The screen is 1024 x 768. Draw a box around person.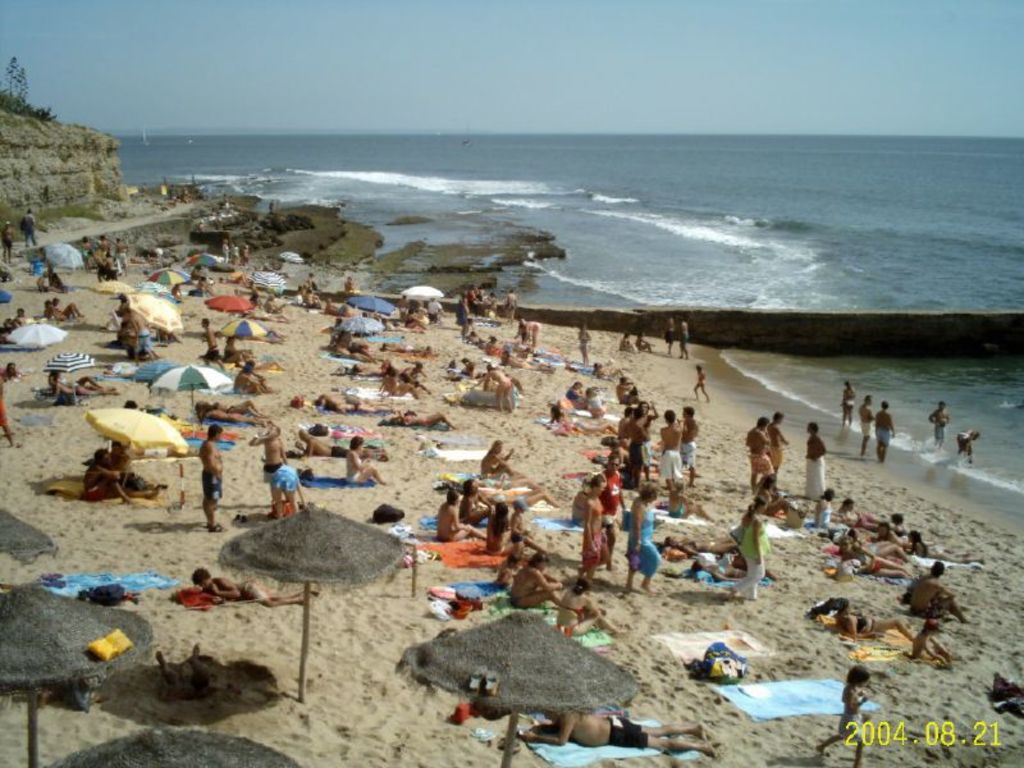
box(625, 484, 658, 588).
